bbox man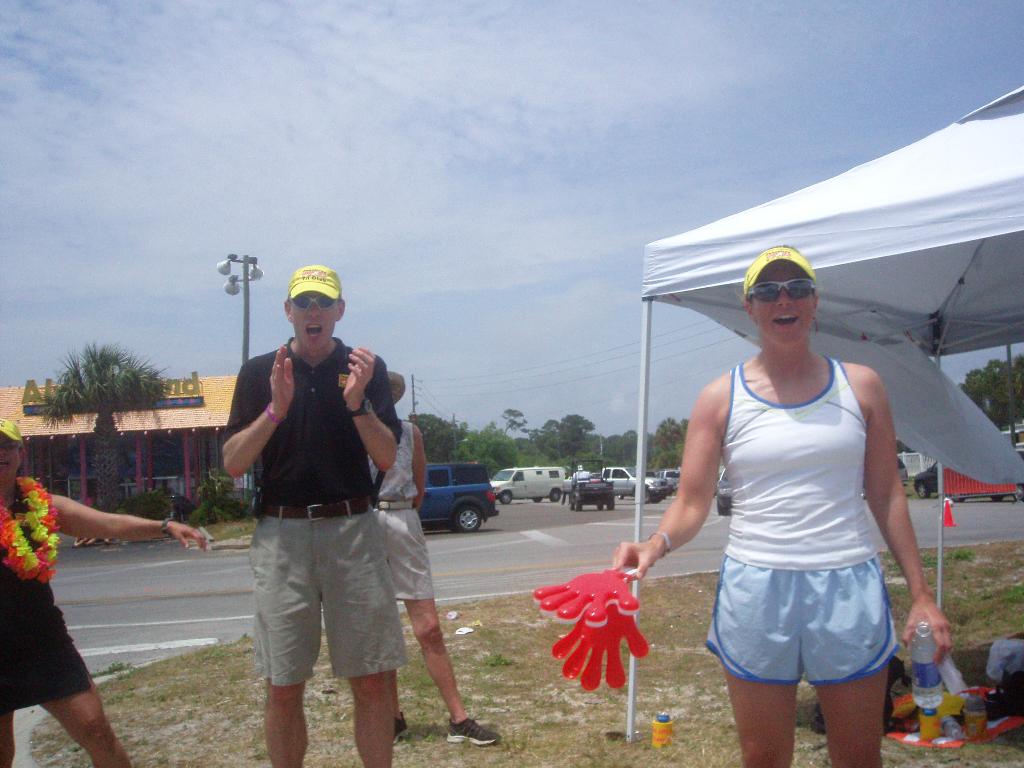
x1=210 y1=267 x2=437 y2=749
